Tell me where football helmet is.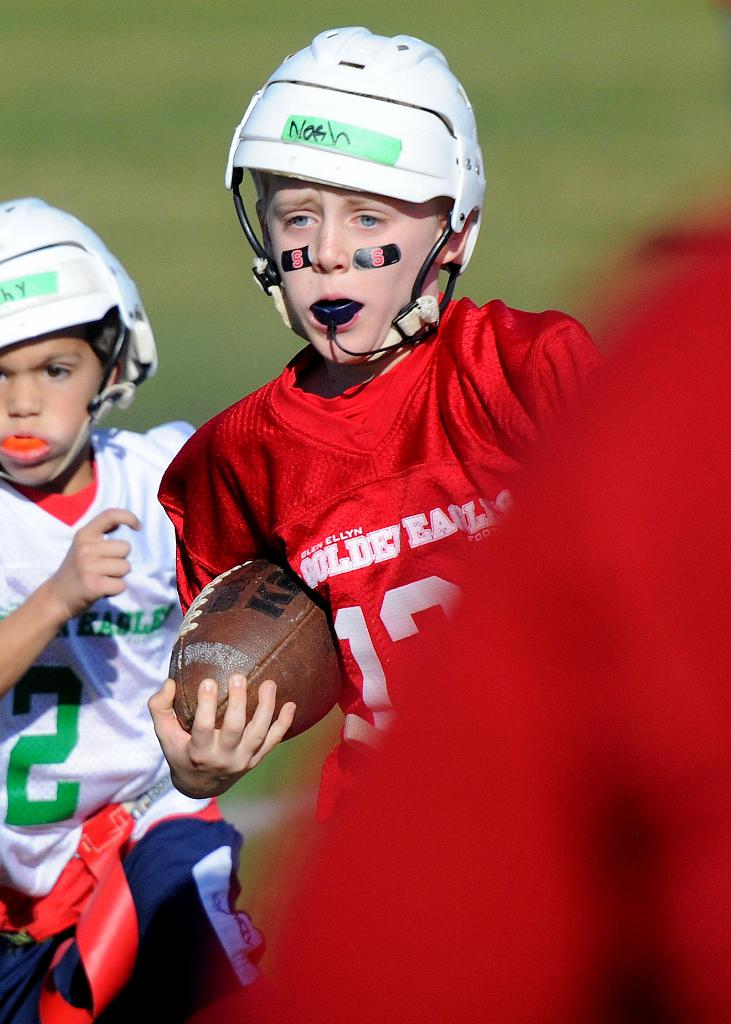
football helmet is at (left=232, top=13, right=489, bottom=388).
